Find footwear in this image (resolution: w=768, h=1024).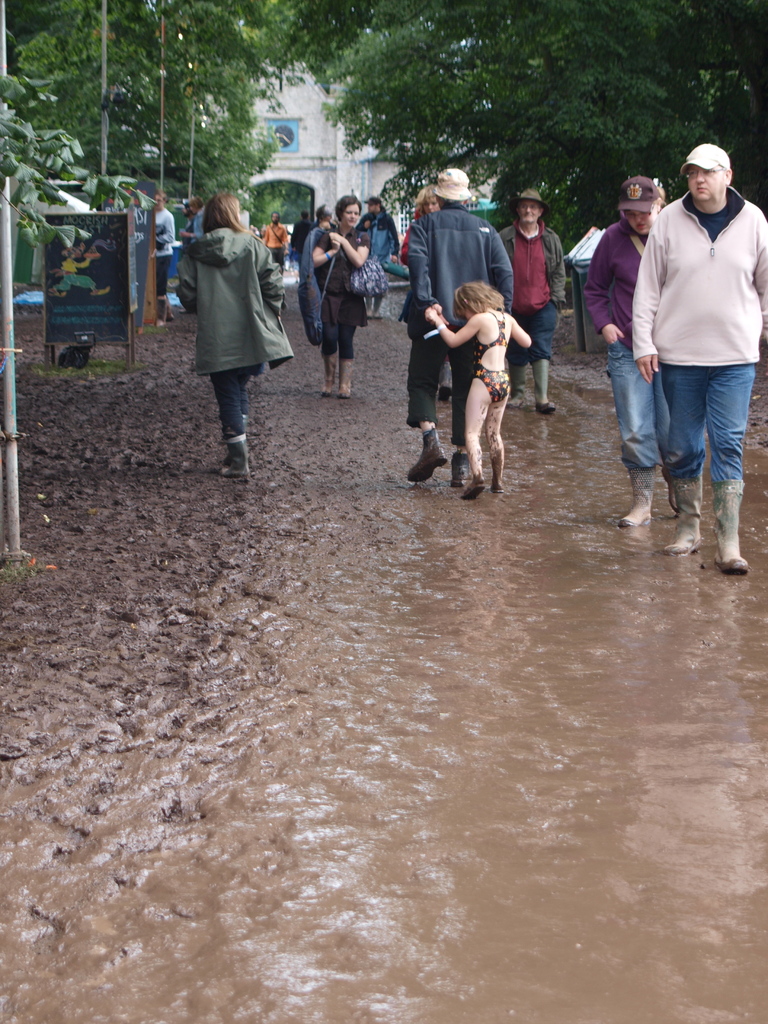
select_region(406, 422, 445, 483).
